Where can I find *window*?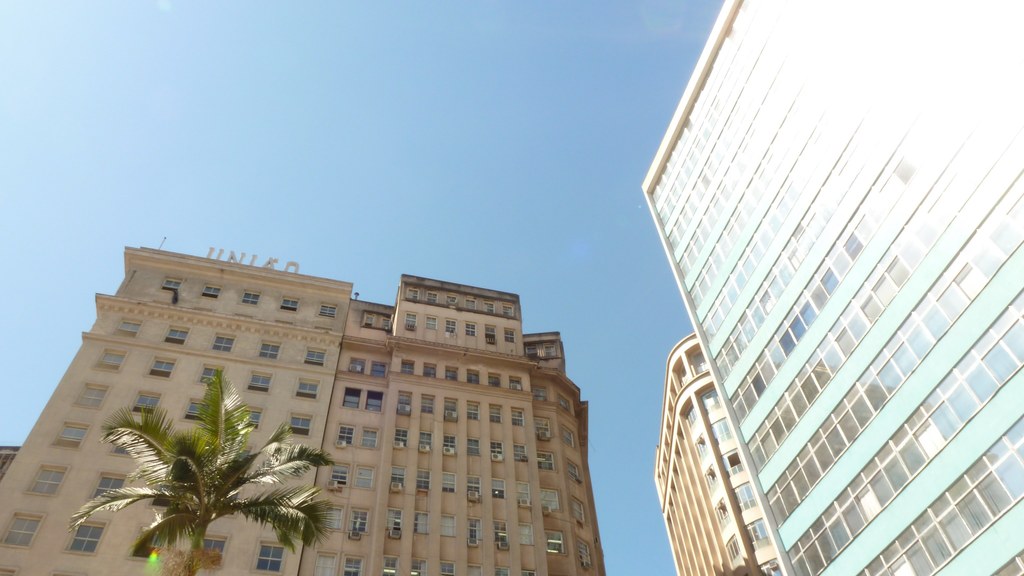
You can find it at 239,406,263,433.
